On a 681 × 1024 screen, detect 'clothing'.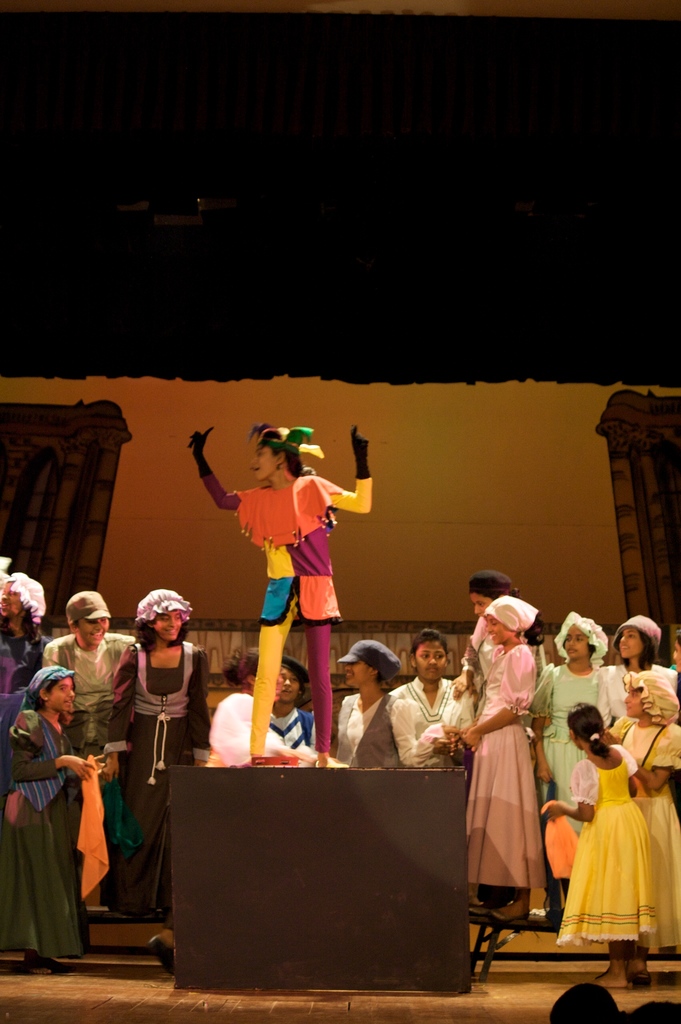
198, 469, 375, 756.
